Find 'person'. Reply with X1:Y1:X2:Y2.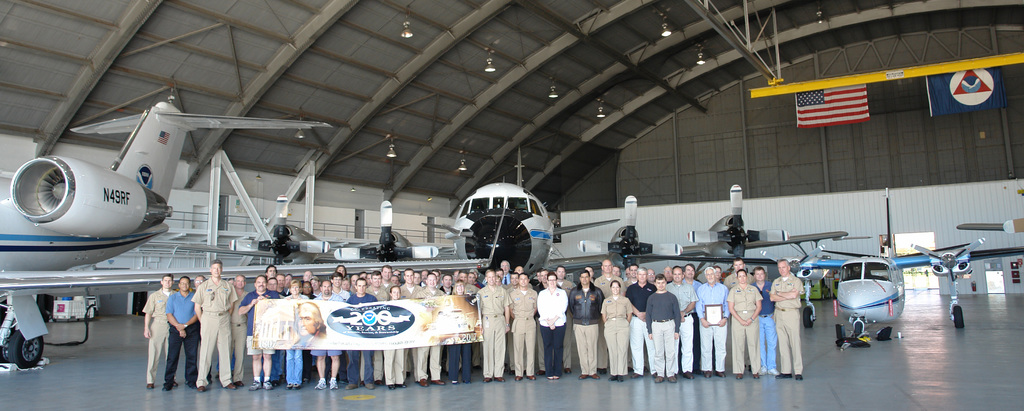
601:277:637:382.
